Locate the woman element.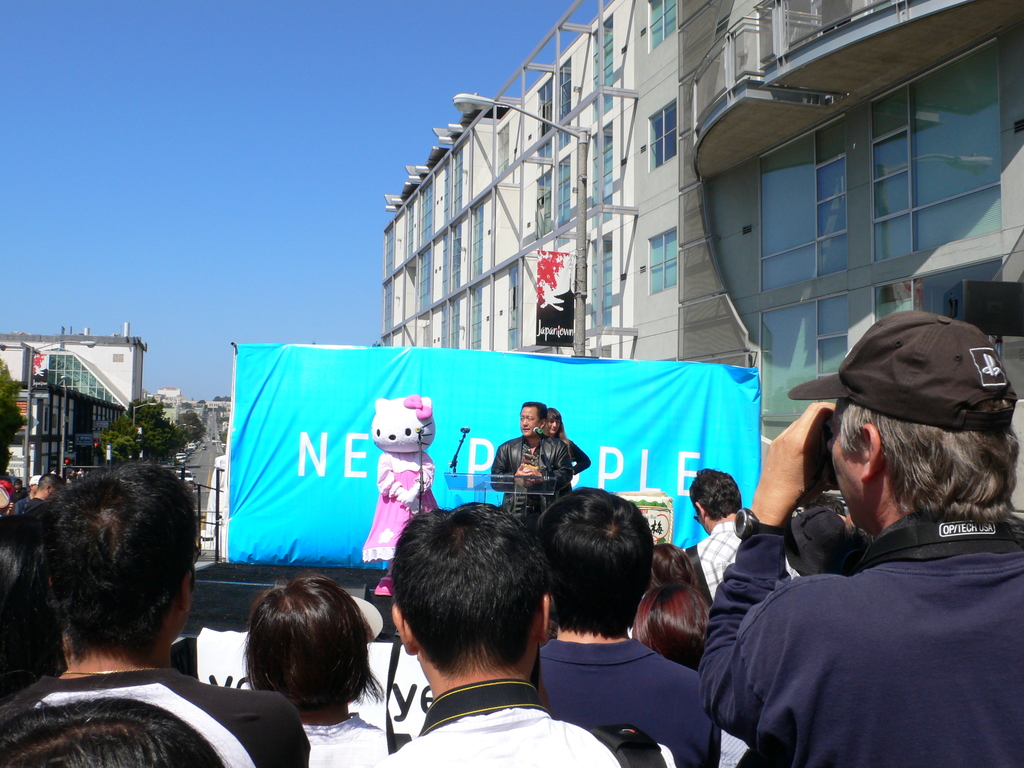
Element bbox: {"left": 545, "top": 408, "right": 591, "bottom": 495}.
